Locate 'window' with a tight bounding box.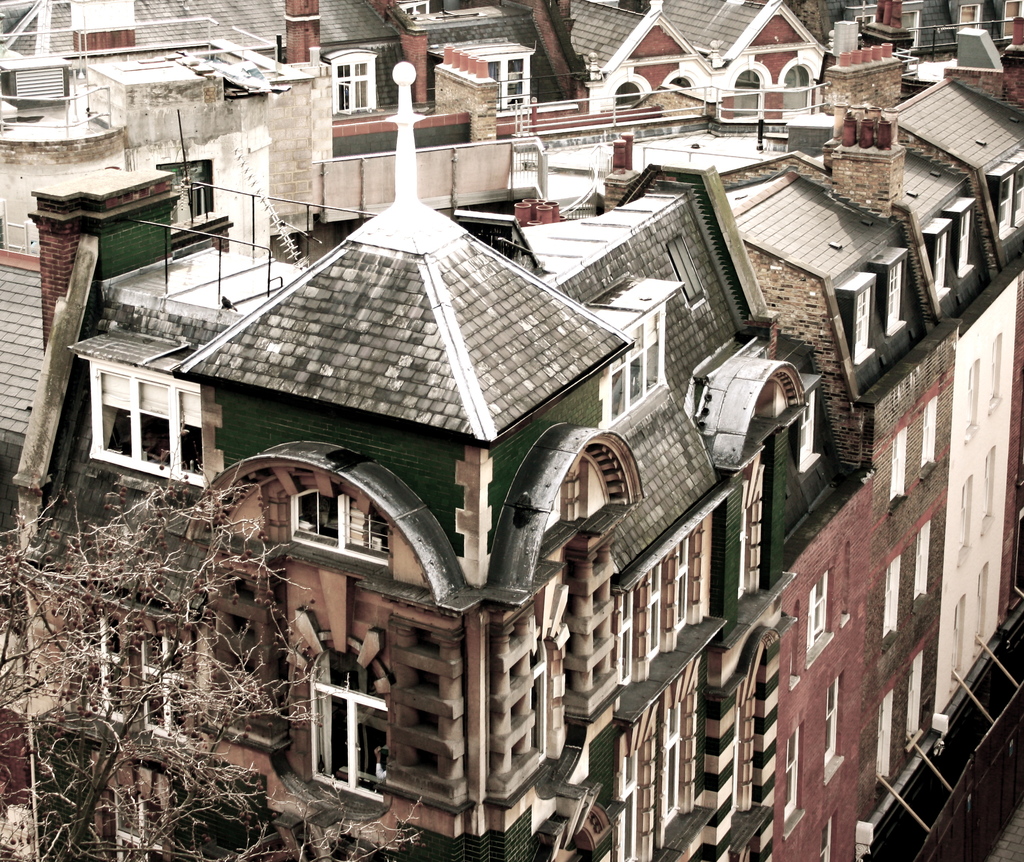
bbox=[822, 673, 845, 781].
